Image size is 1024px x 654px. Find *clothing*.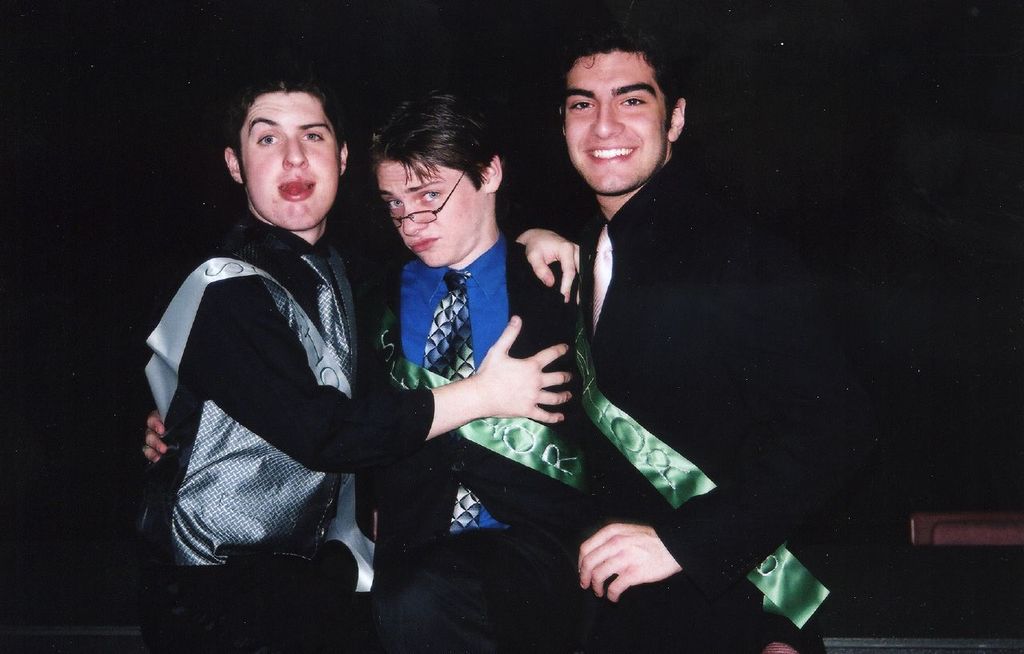
[132, 186, 404, 653].
